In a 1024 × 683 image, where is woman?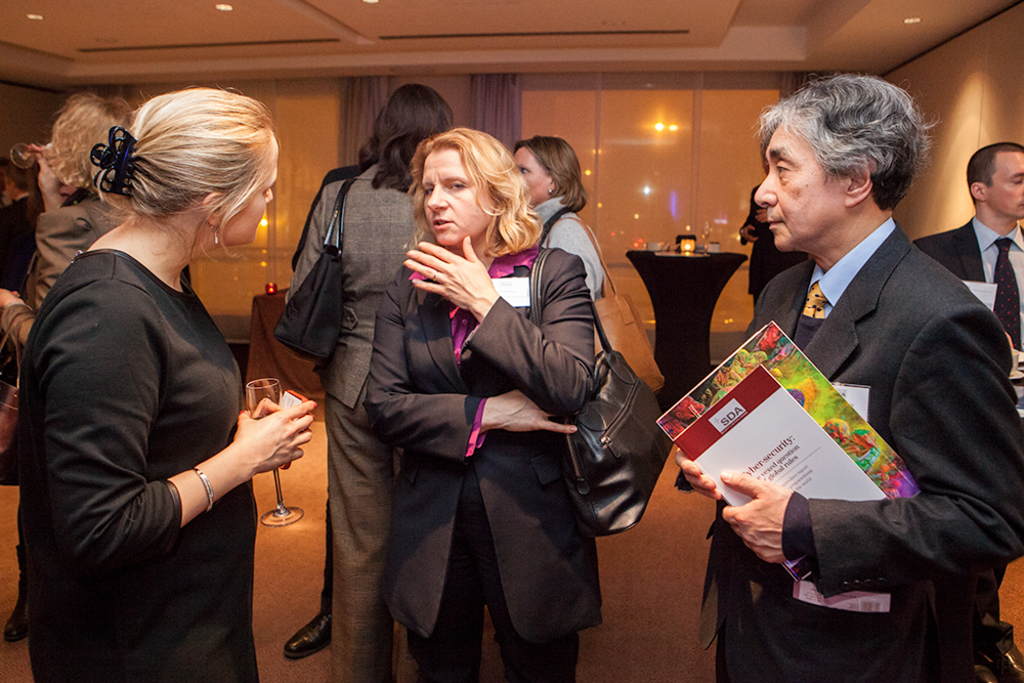
[left=514, top=133, right=607, bottom=311].
